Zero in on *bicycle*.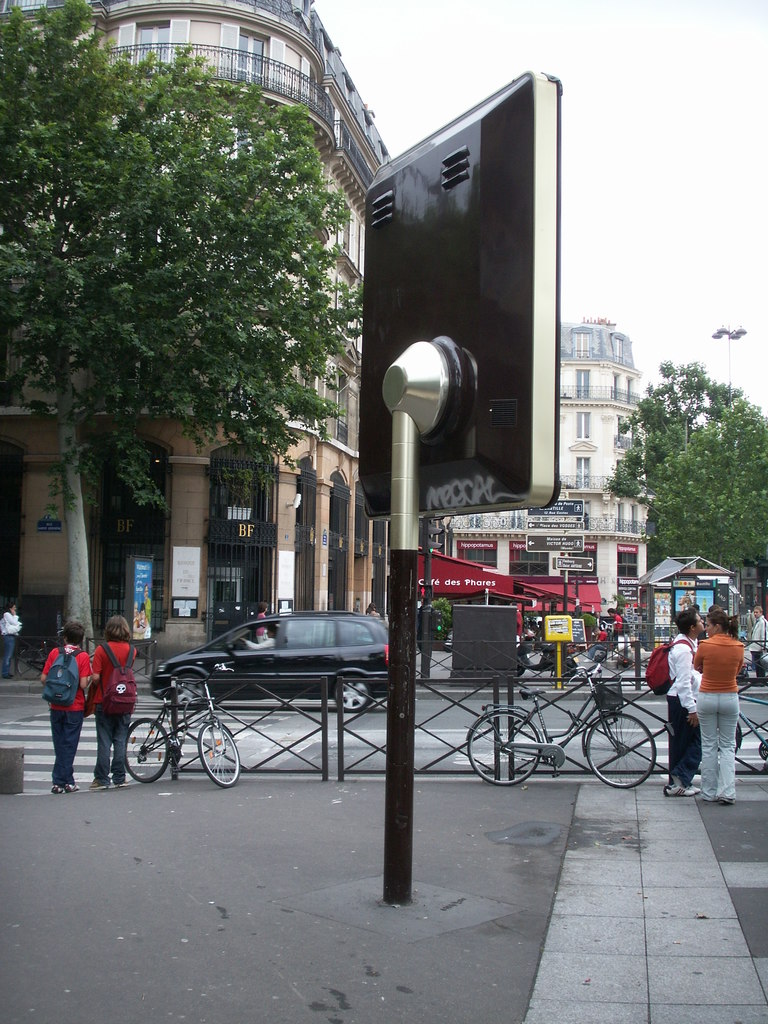
Zeroed in: BBox(15, 632, 60, 677).
